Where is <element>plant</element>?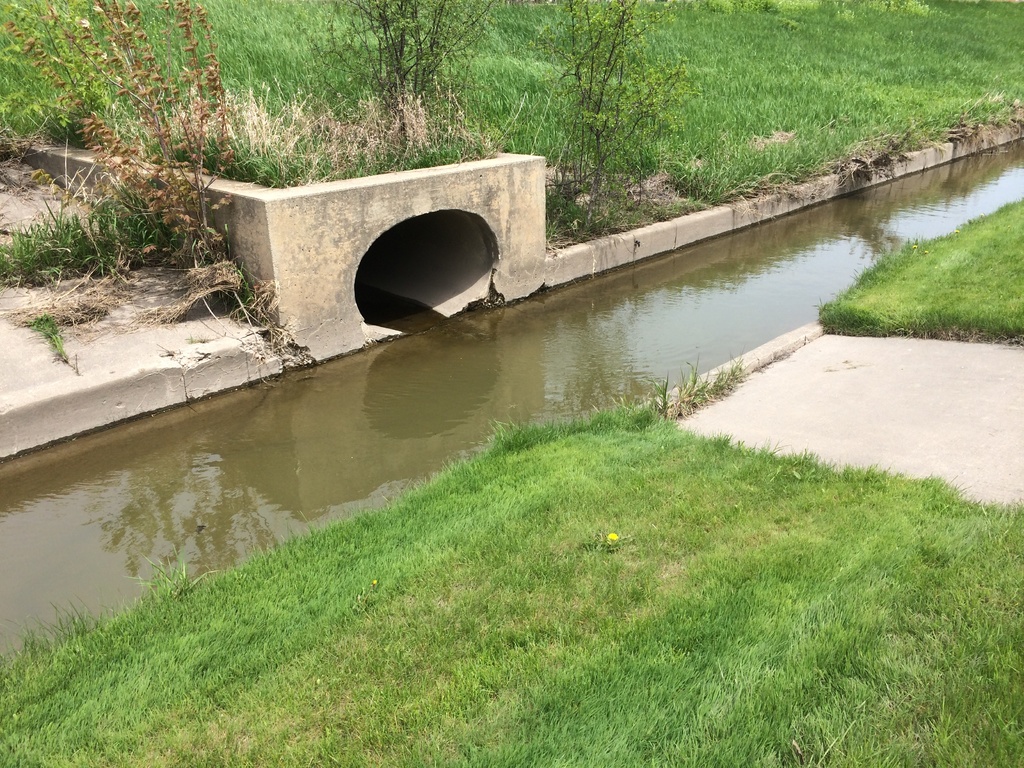
<region>314, 0, 508, 166</region>.
